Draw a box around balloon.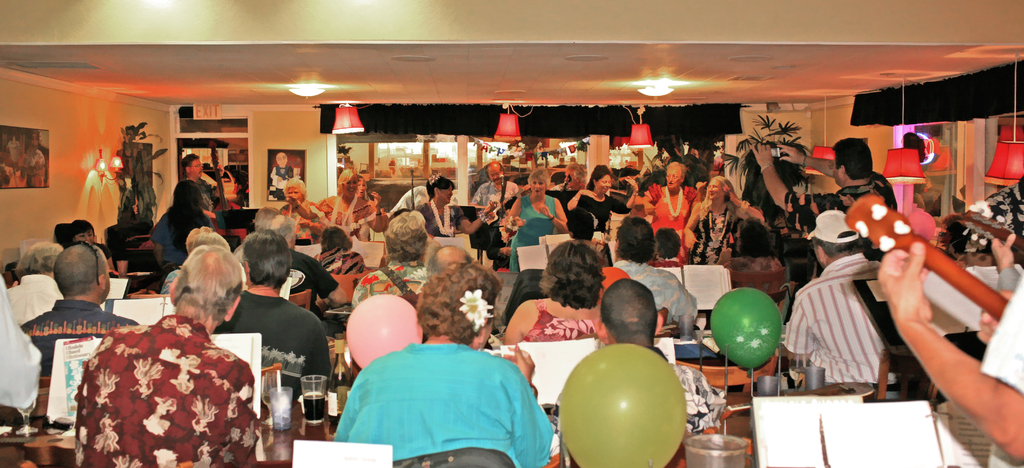
l=905, t=211, r=935, b=241.
